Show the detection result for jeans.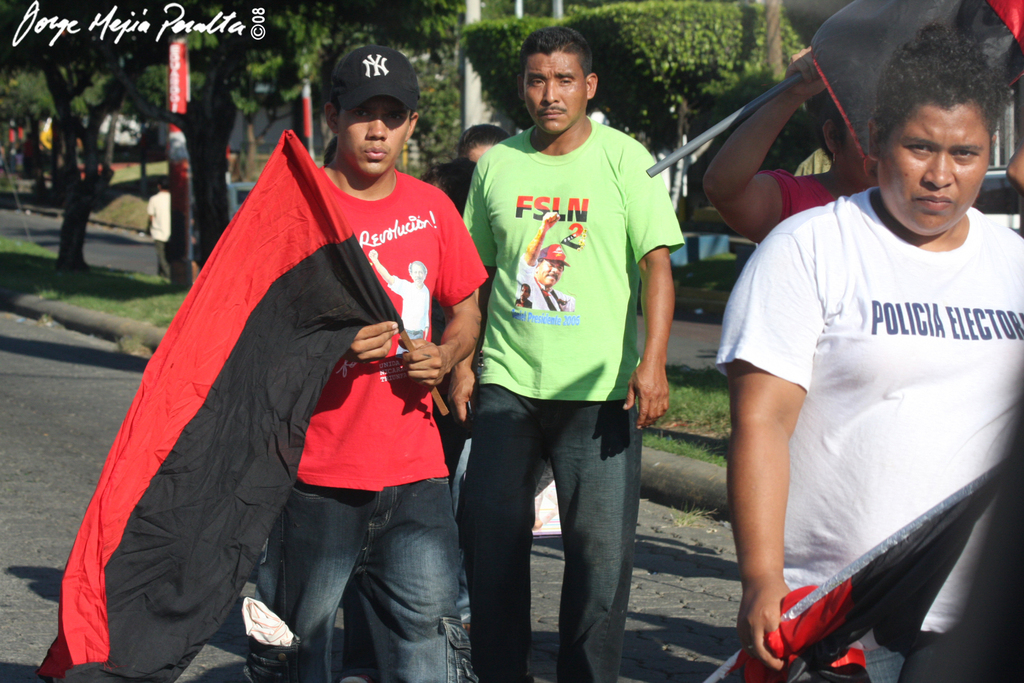
locate(156, 242, 173, 277).
